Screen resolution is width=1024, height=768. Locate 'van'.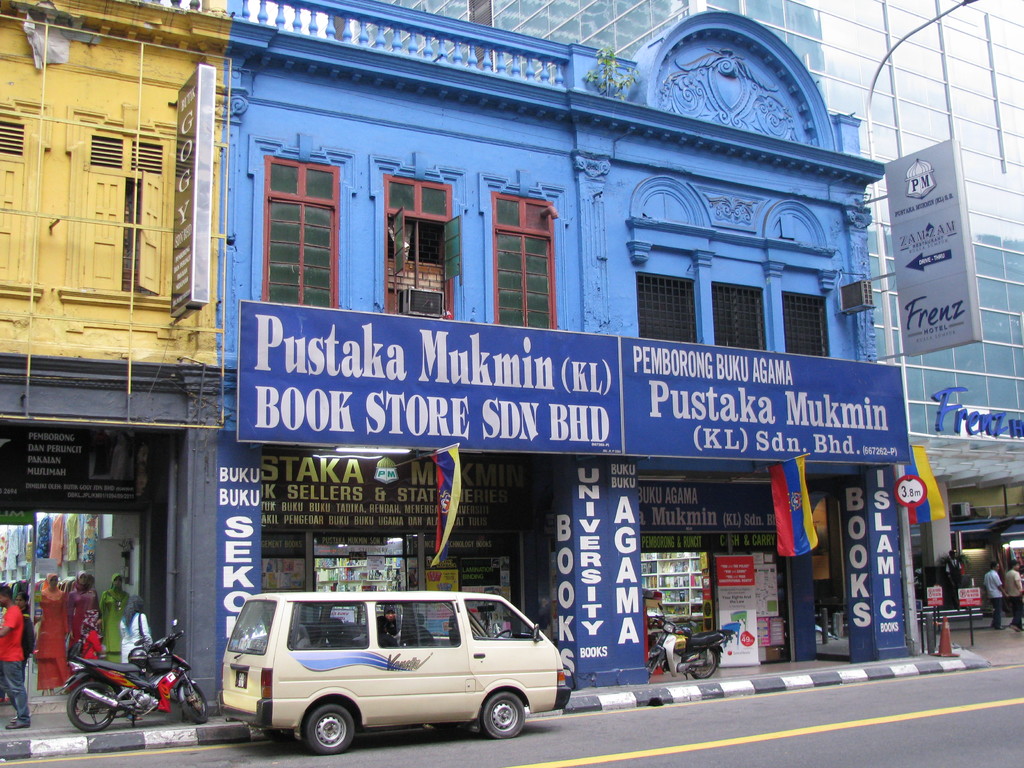
bbox(214, 585, 571, 756).
